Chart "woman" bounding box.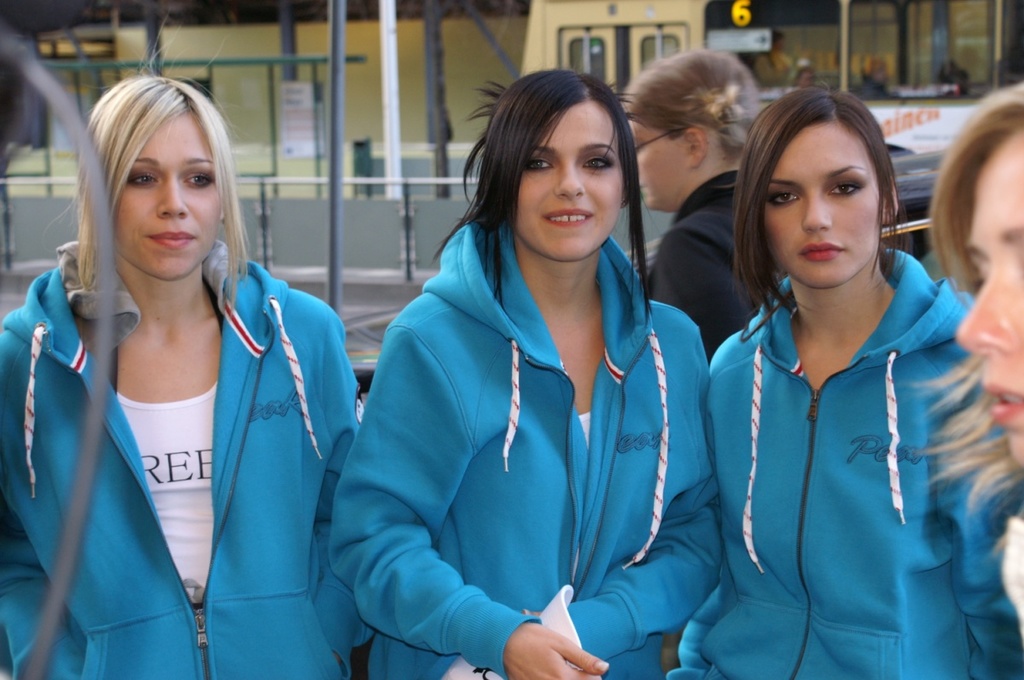
Charted: locate(907, 85, 1023, 551).
